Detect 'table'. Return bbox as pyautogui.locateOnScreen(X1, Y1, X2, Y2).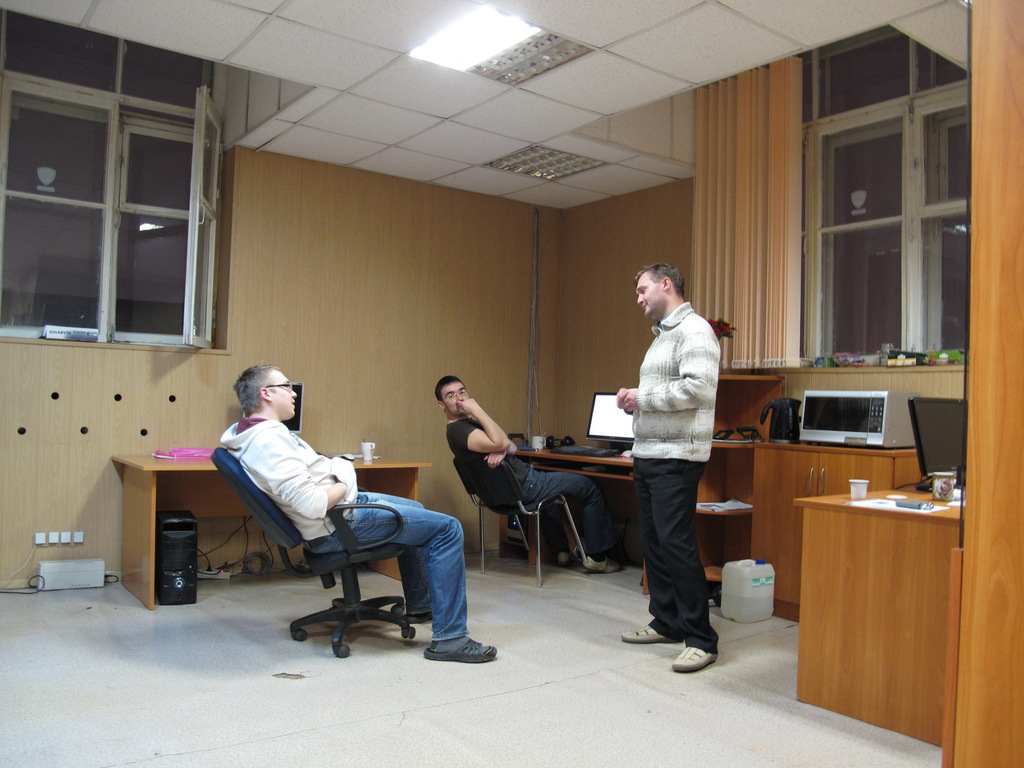
pyautogui.locateOnScreen(794, 477, 961, 752).
